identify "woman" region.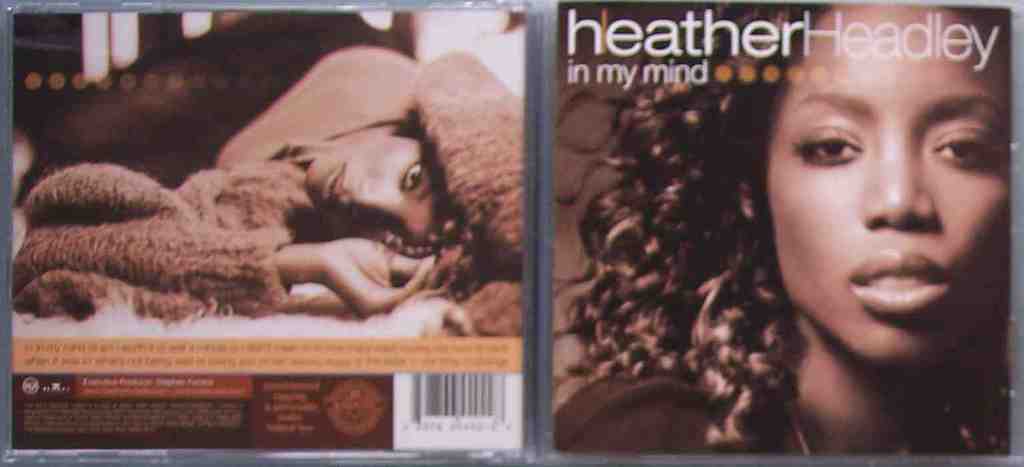
Region: x1=501 y1=9 x2=983 y2=446.
